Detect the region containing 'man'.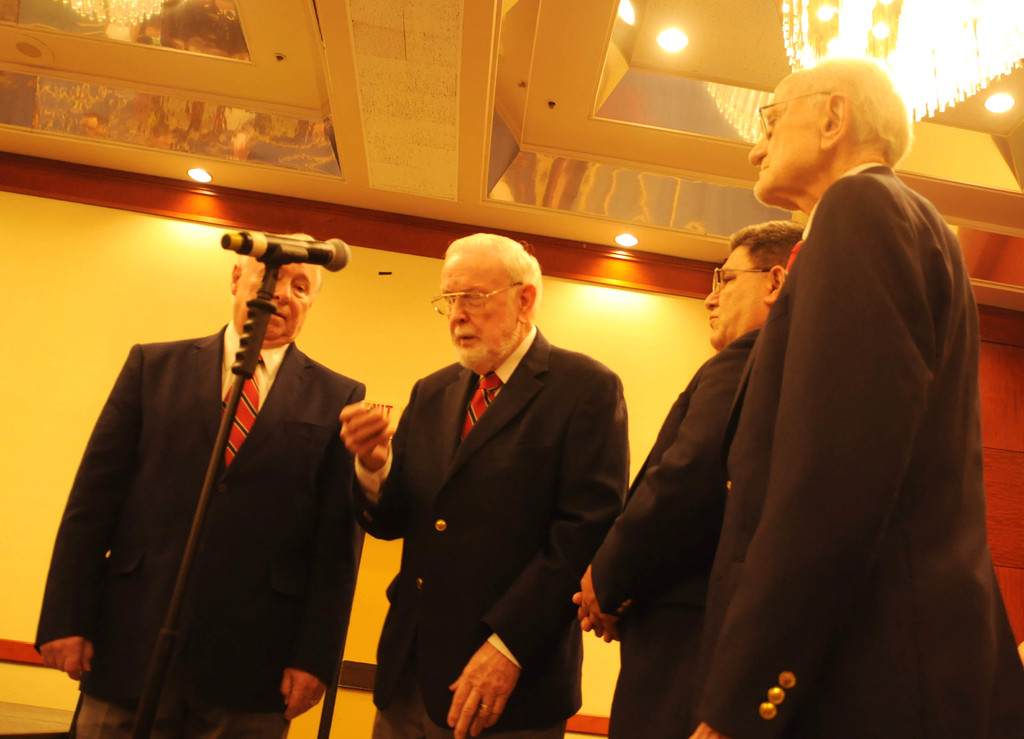
crop(33, 234, 371, 738).
